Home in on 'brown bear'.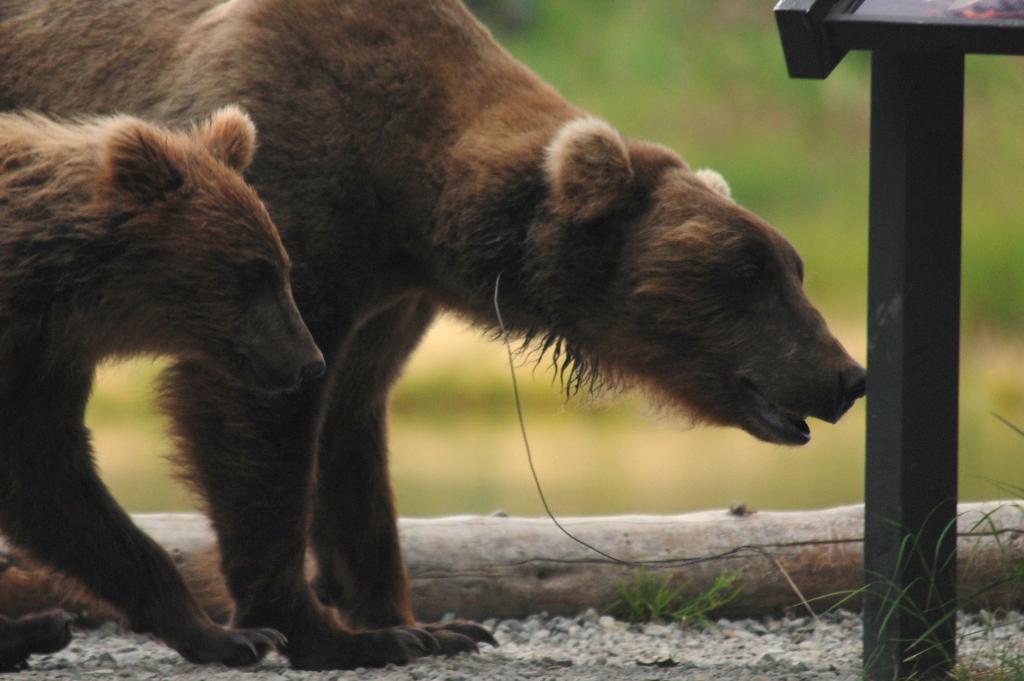
Homed in at <region>0, 105, 329, 671</region>.
